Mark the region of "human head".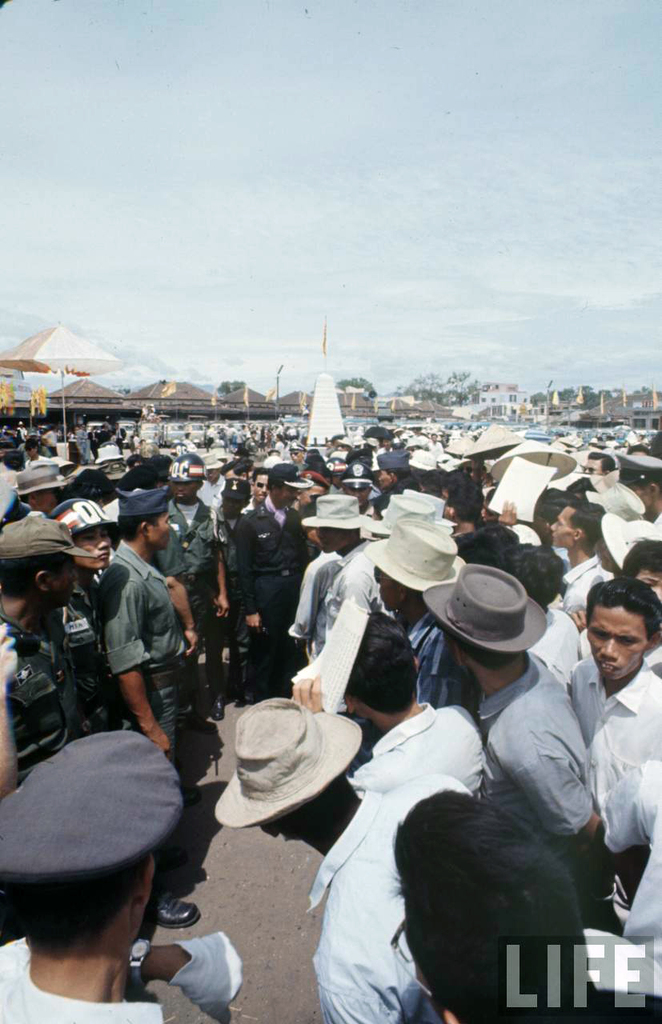
Region: (x1=585, y1=577, x2=661, y2=690).
